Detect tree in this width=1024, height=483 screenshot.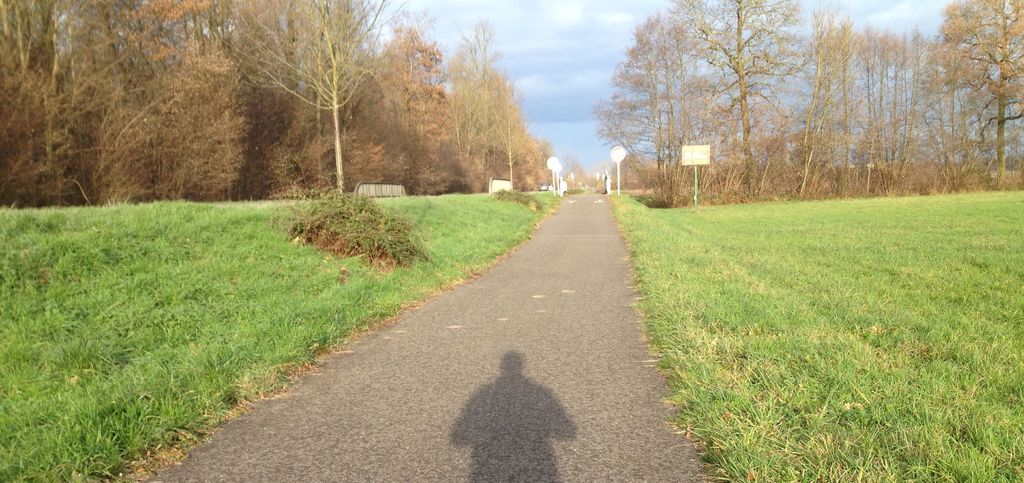
Detection: [911, 0, 1023, 193].
